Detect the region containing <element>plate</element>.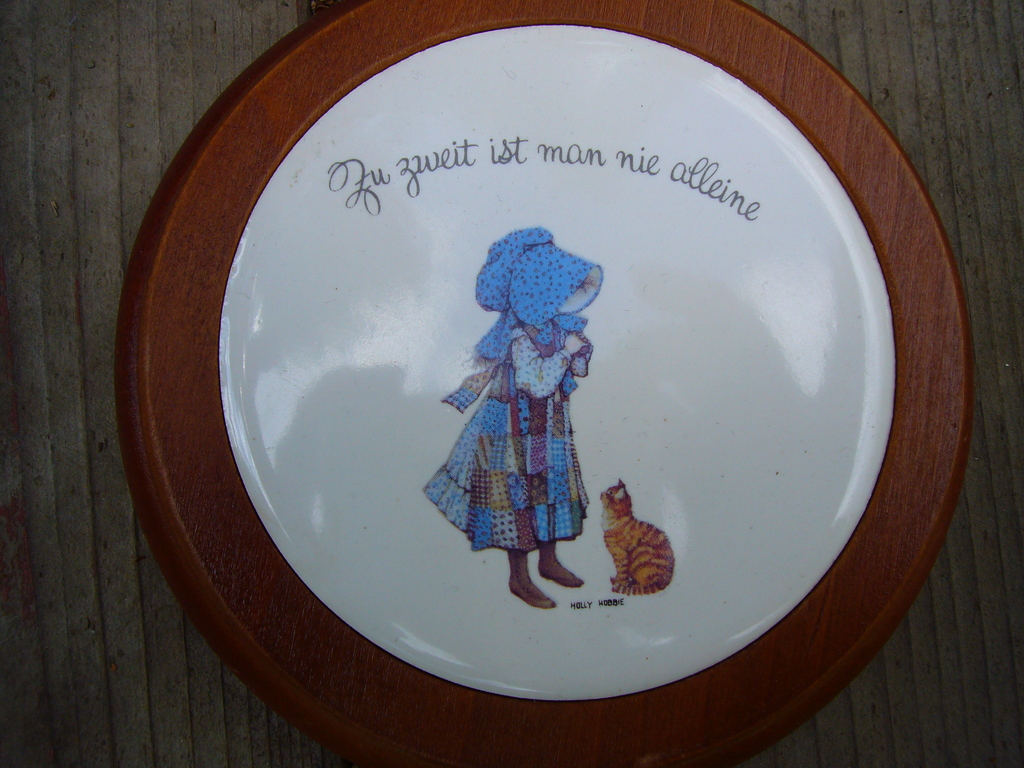
Rect(133, 4, 933, 730).
